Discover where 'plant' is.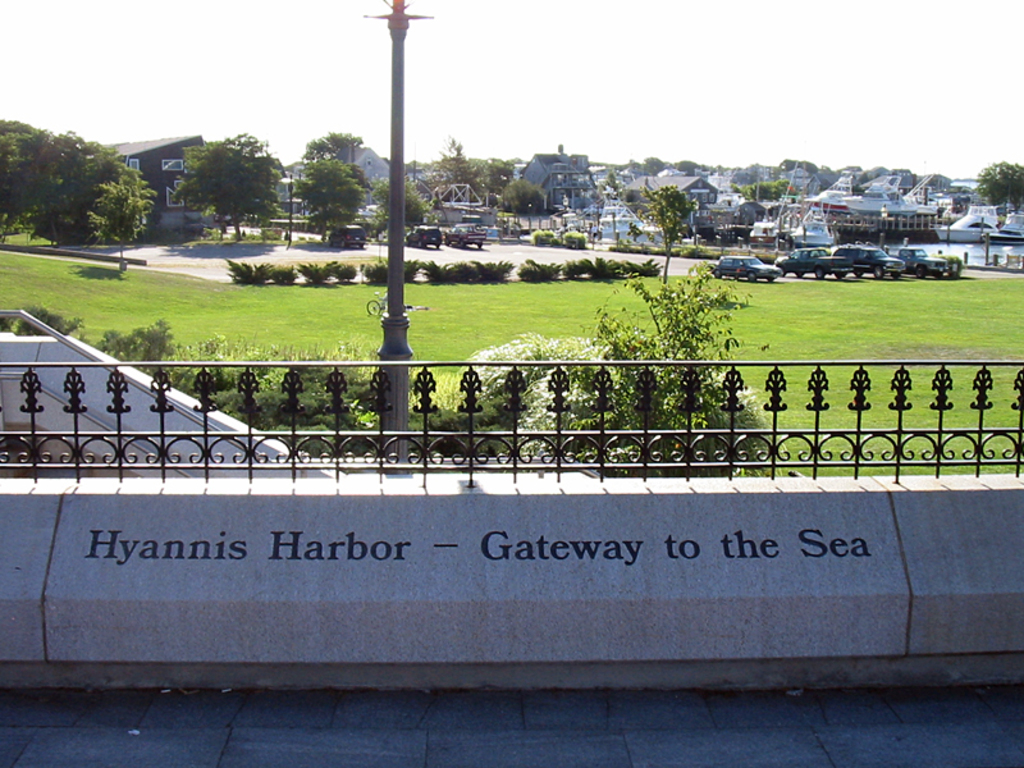
Discovered at 612, 252, 772, 474.
